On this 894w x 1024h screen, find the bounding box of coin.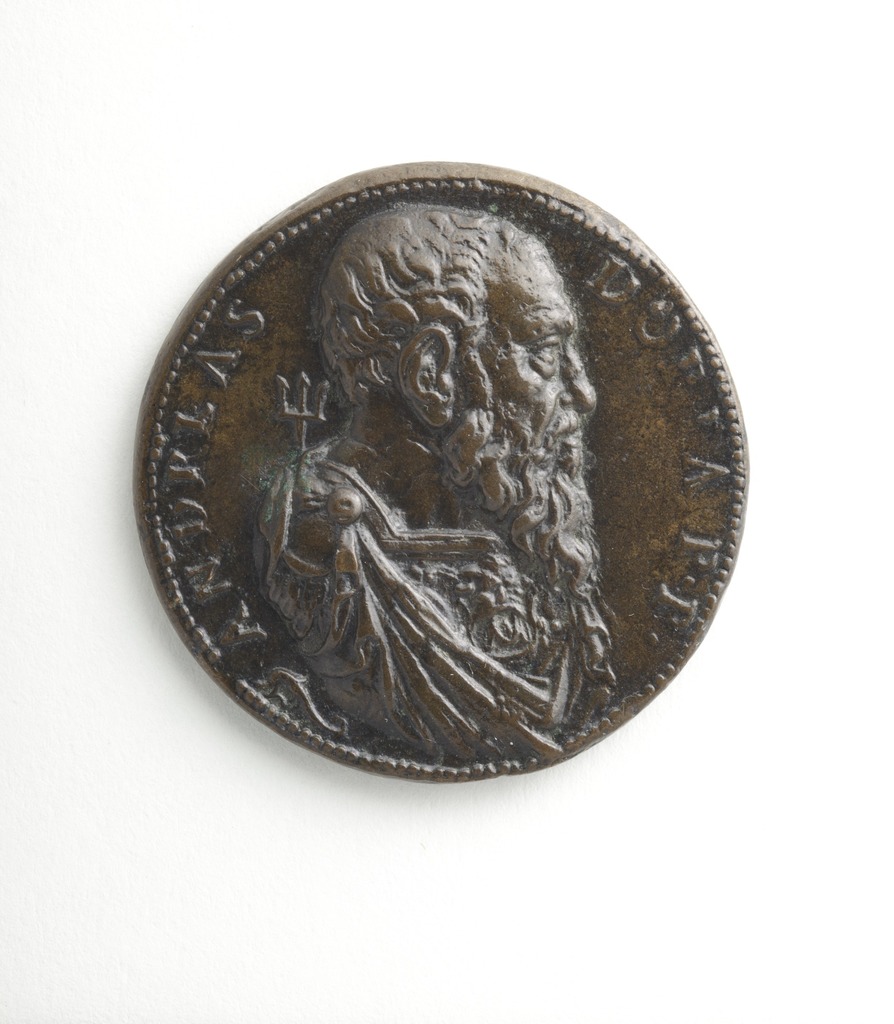
Bounding box: x1=131 y1=154 x2=756 y2=783.
